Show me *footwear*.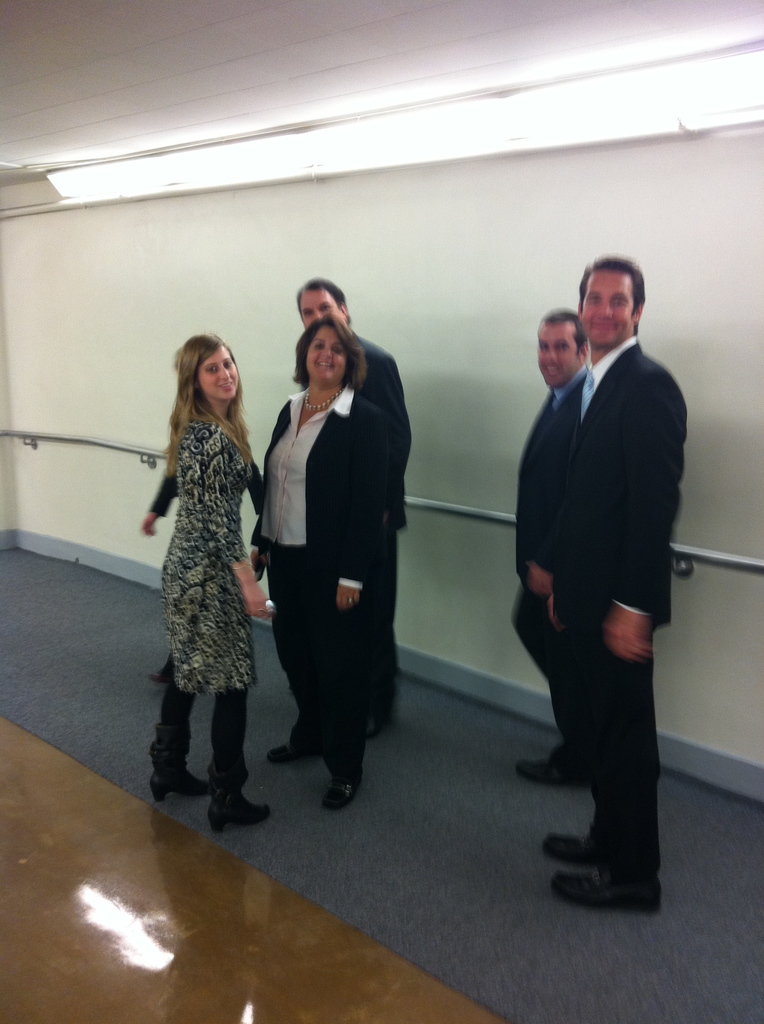
*footwear* is here: locate(203, 786, 273, 835).
